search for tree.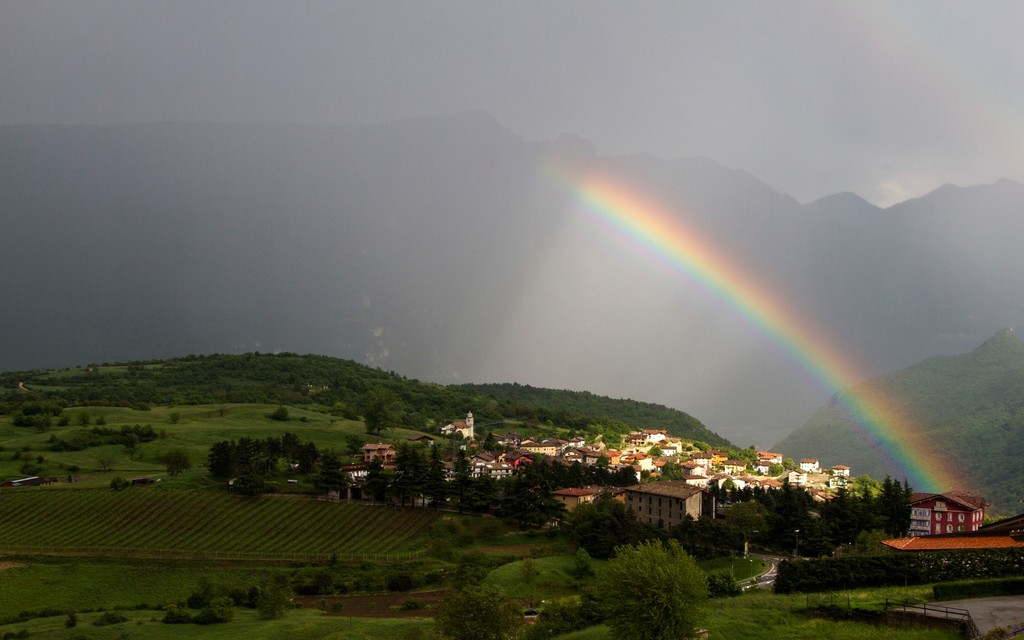
Found at [x1=365, y1=383, x2=383, y2=431].
